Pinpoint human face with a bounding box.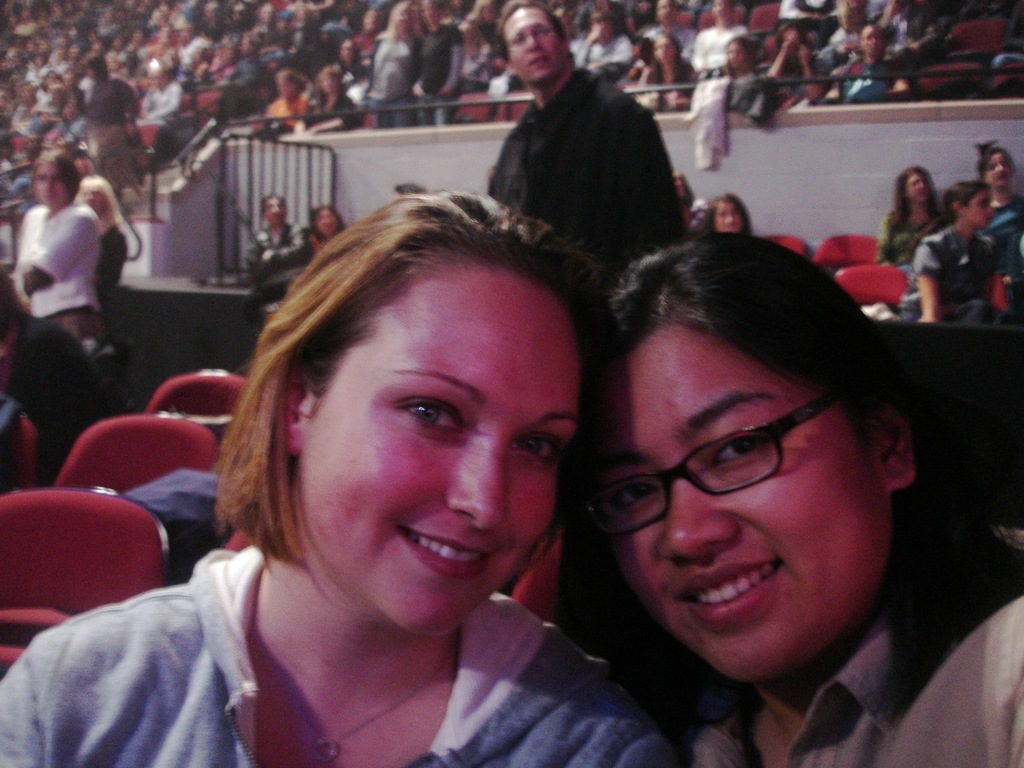
bbox(716, 200, 744, 232).
